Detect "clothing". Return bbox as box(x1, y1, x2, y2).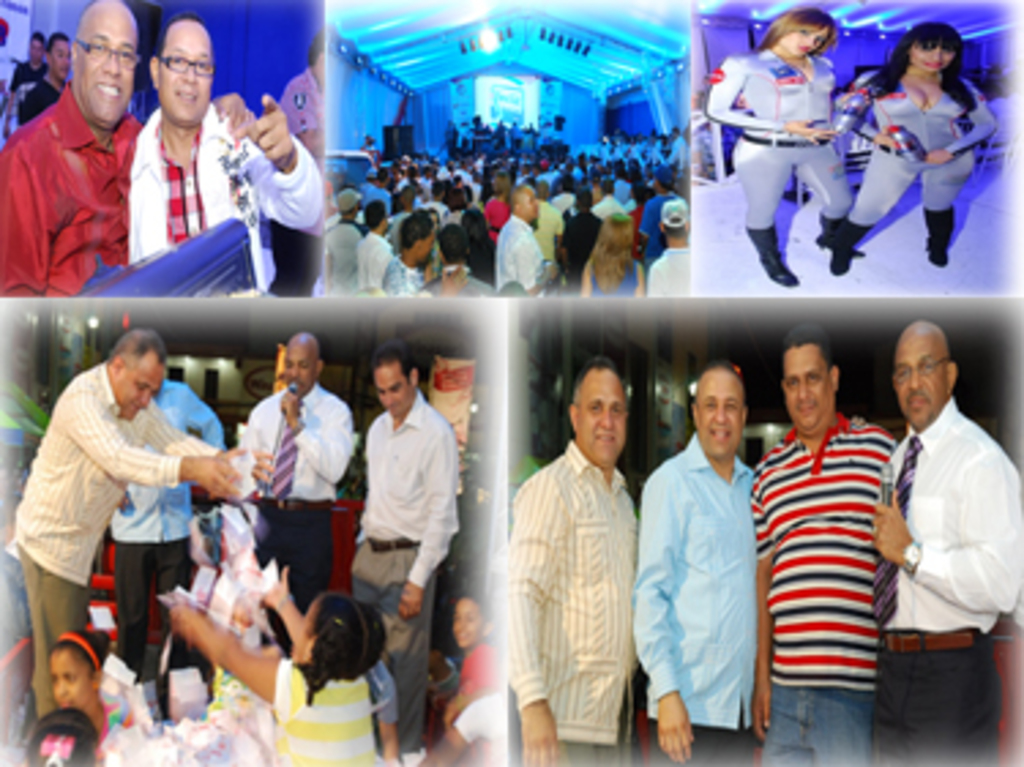
box(0, 363, 210, 715).
